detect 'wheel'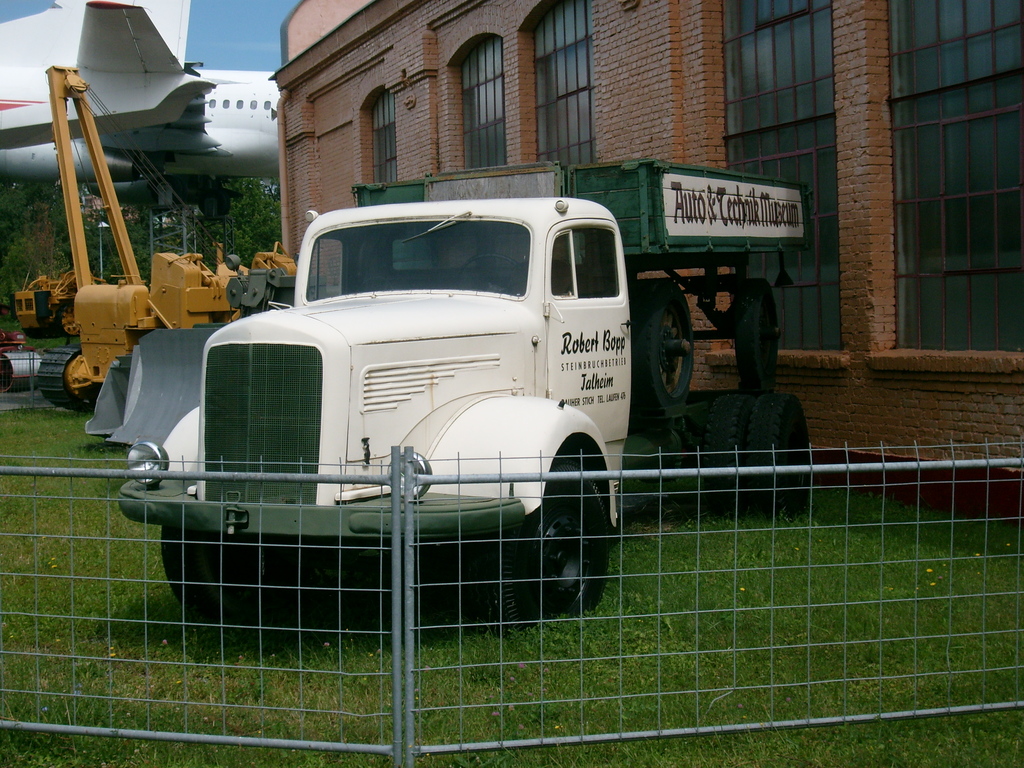
box=[458, 254, 534, 281]
